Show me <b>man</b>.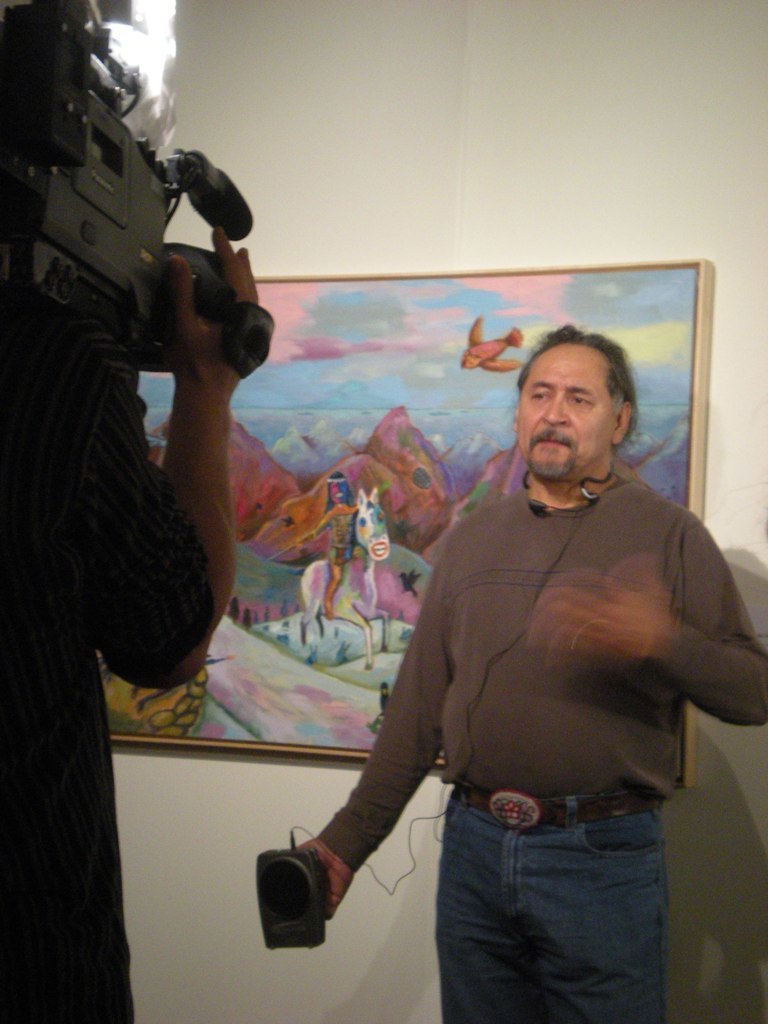
<b>man</b> is here: detection(0, 289, 264, 1023).
